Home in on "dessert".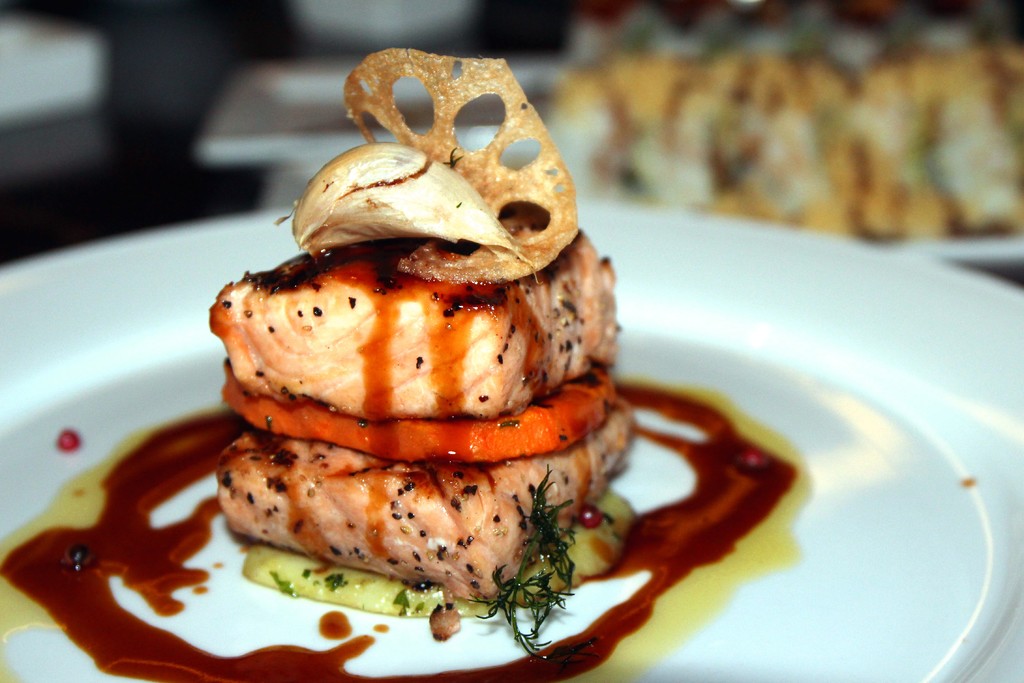
Homed in at box(220, 49, 640, 617).
